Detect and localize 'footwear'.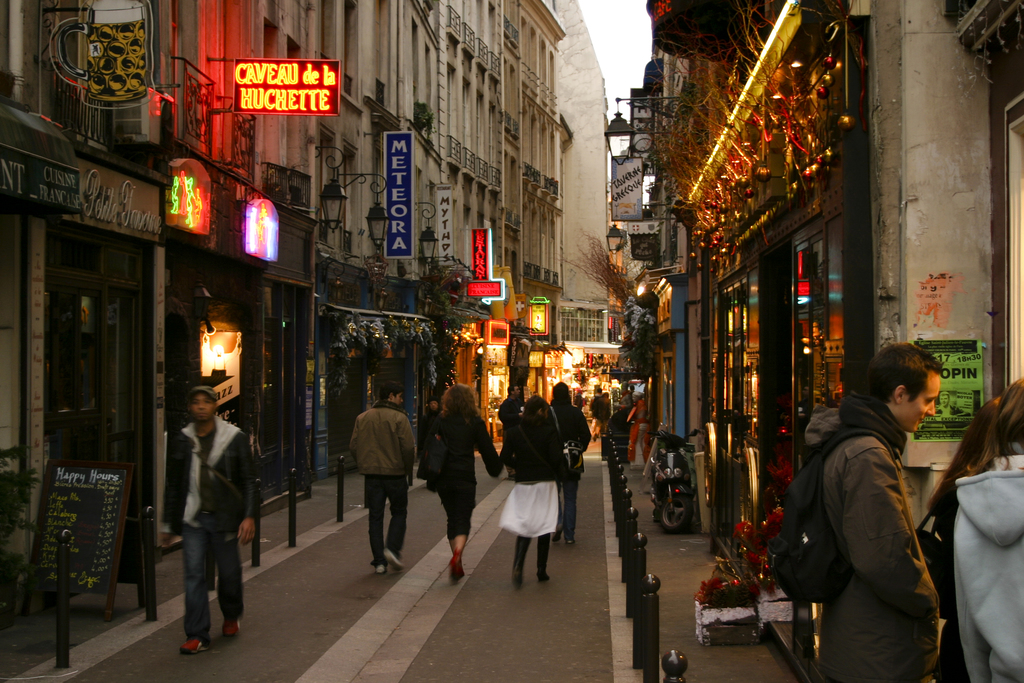
Localized at bbox=[383, 545, 406, 574].
